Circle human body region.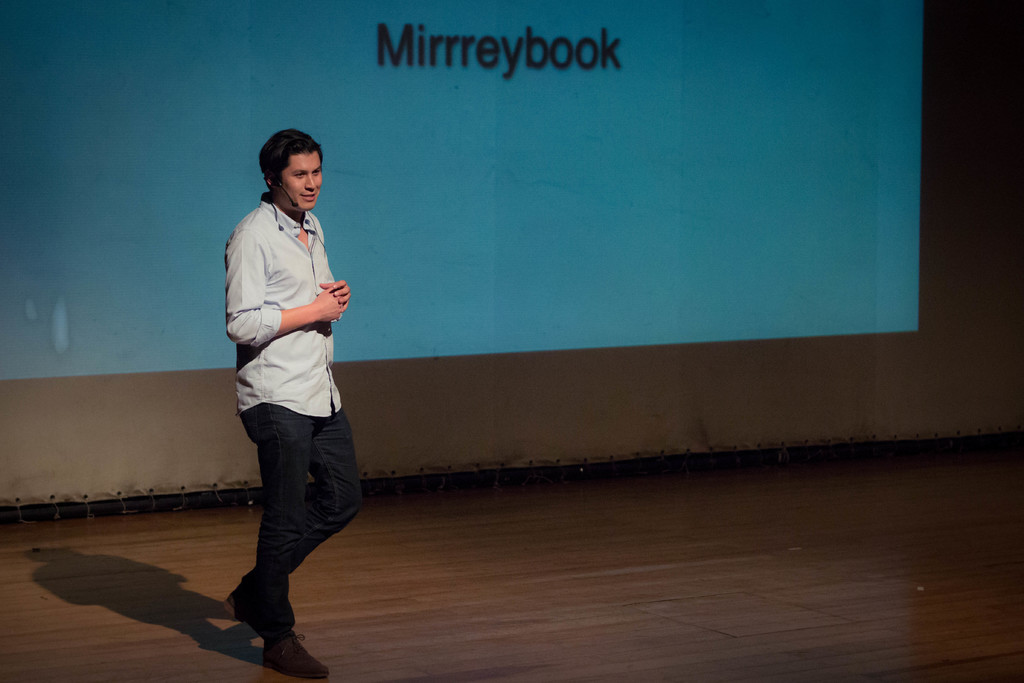
Region: [217, 115, 364, 664].
